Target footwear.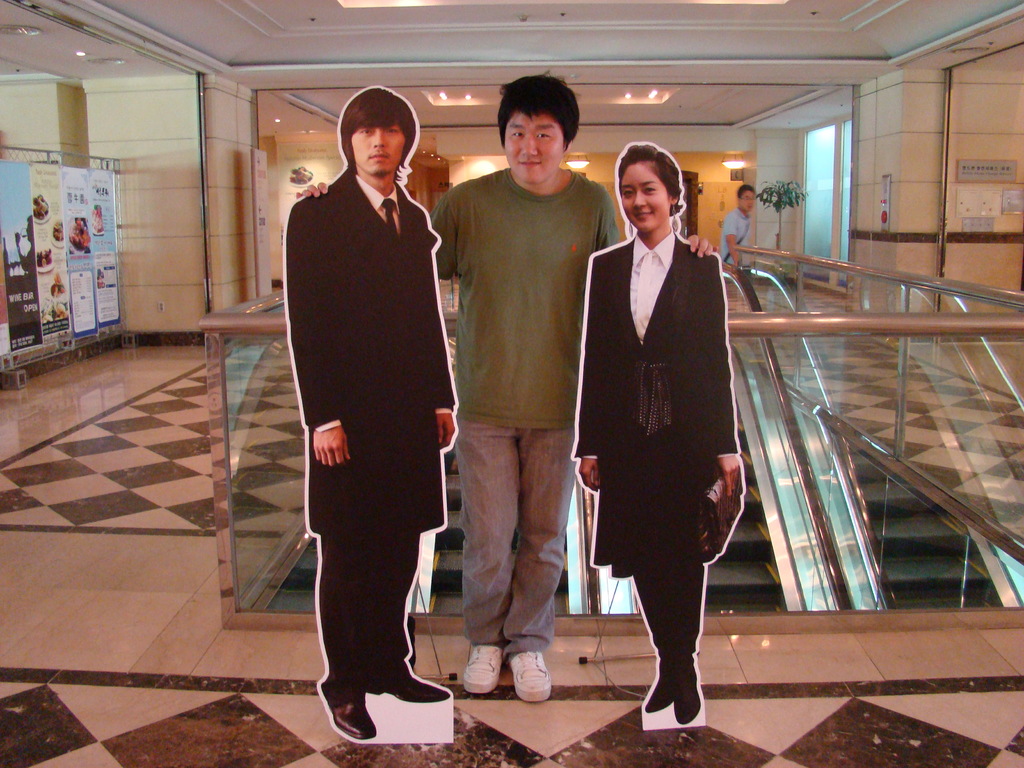
Target region: <region>669, 679, 705, 724</region>.
